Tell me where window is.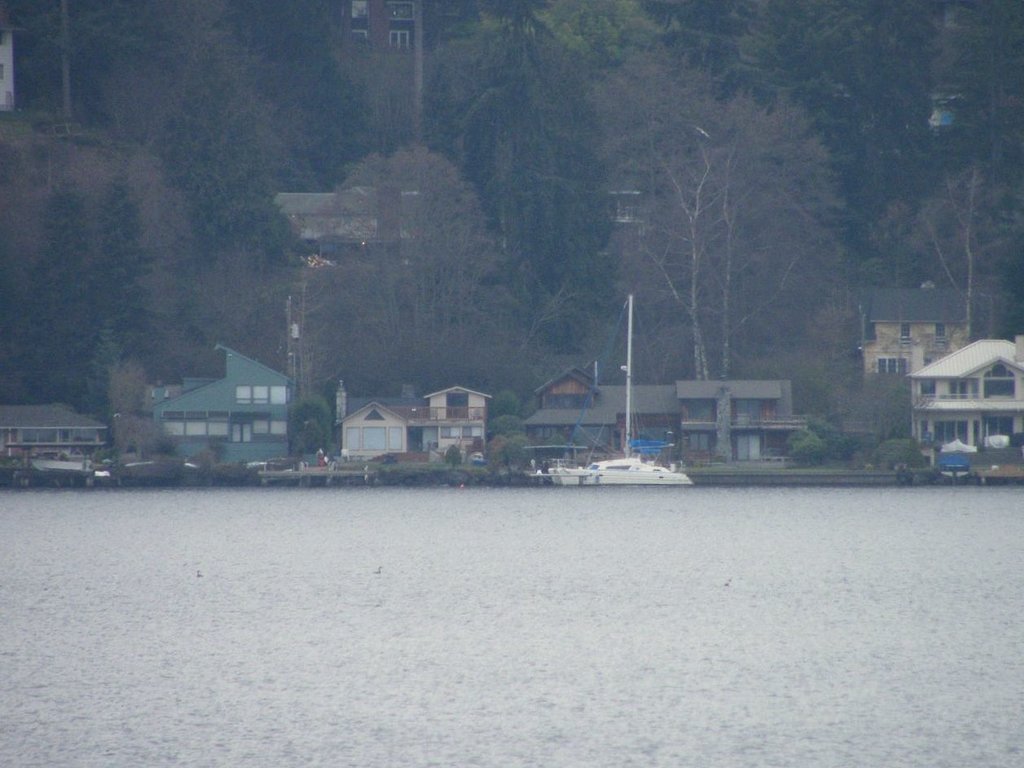
window is at <box>688,429,712,453</box>.
